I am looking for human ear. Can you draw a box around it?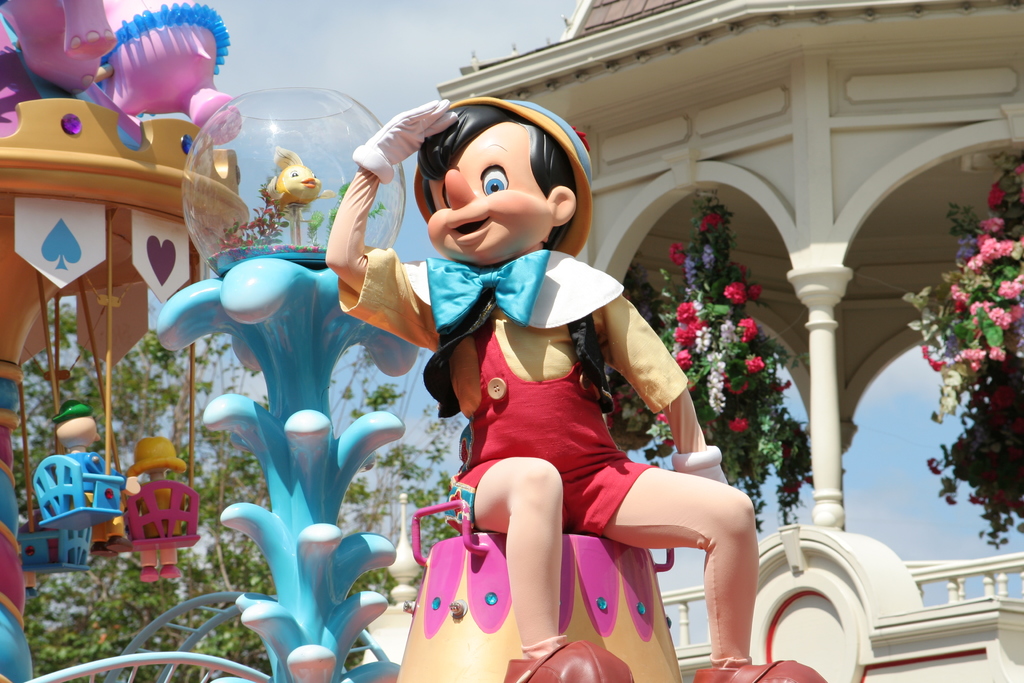
Sure, the bounding box is bbox=[548, 188, 576, 225].
